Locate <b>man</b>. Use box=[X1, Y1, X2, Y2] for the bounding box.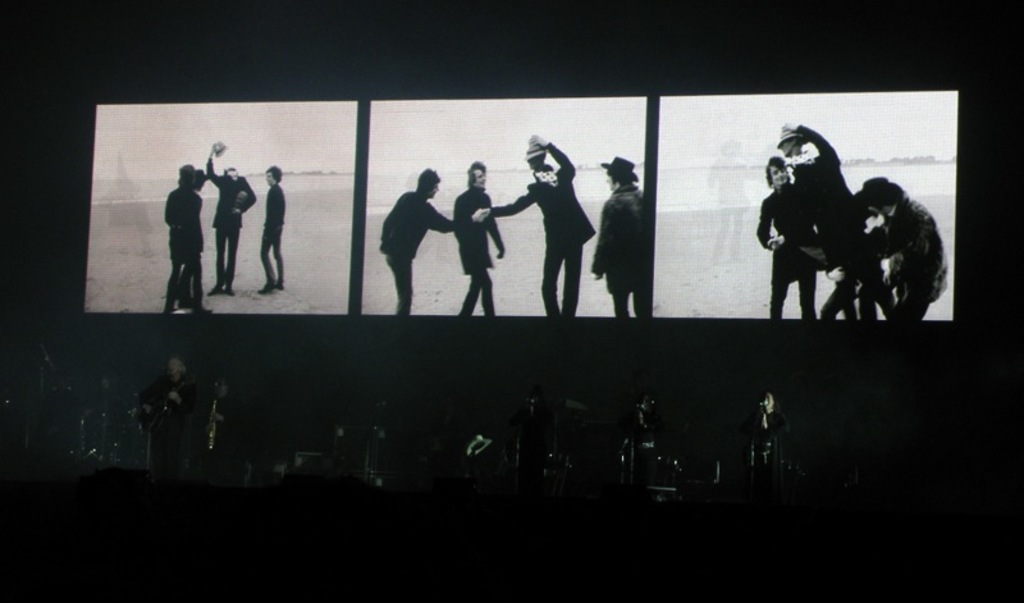
box=[753, 154, 818, 318].
